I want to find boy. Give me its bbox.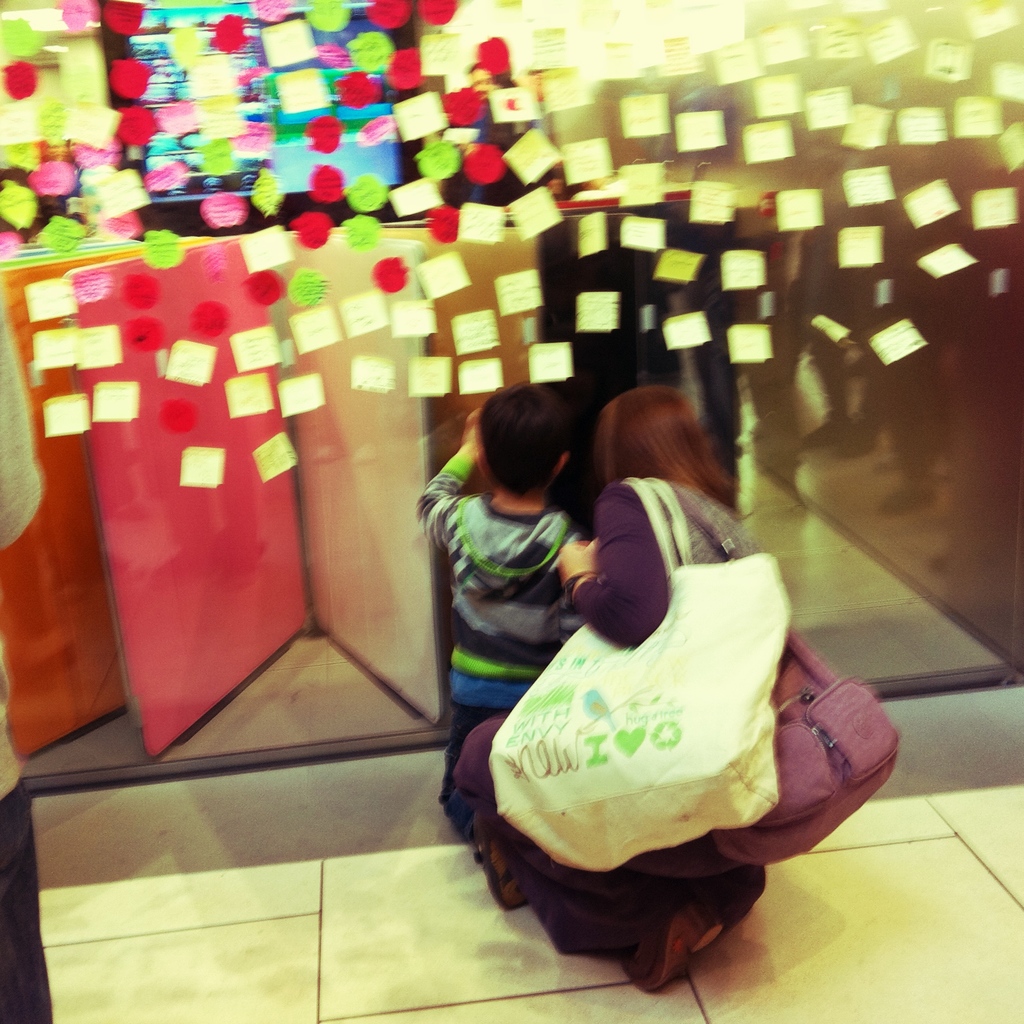
413:377:584:855.
